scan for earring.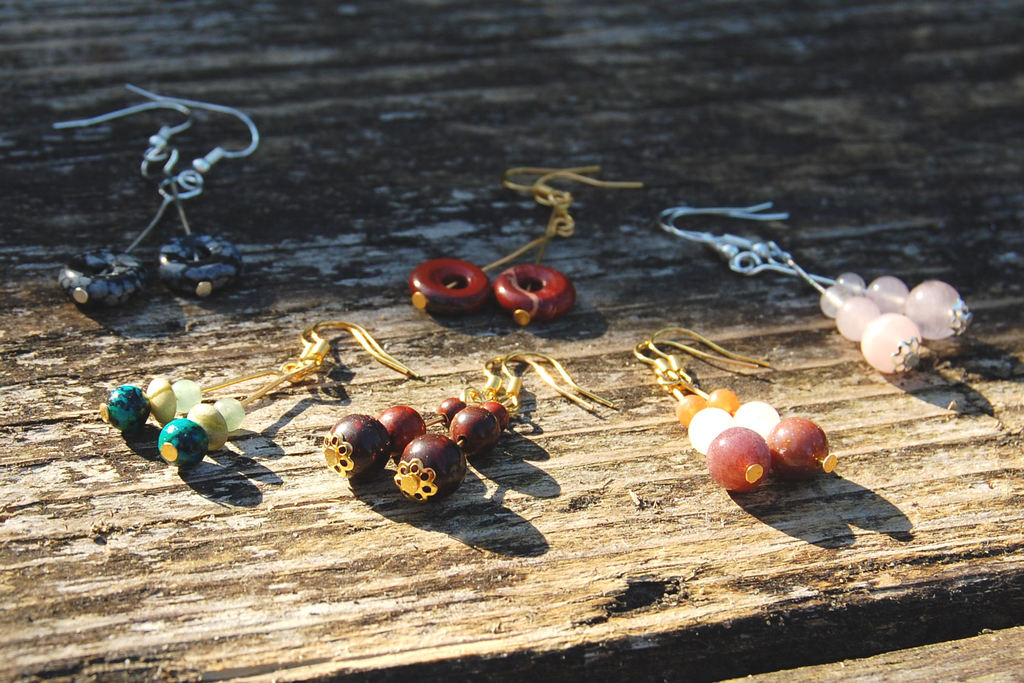
Scan result: bbox(56, 99, 243, 300).
